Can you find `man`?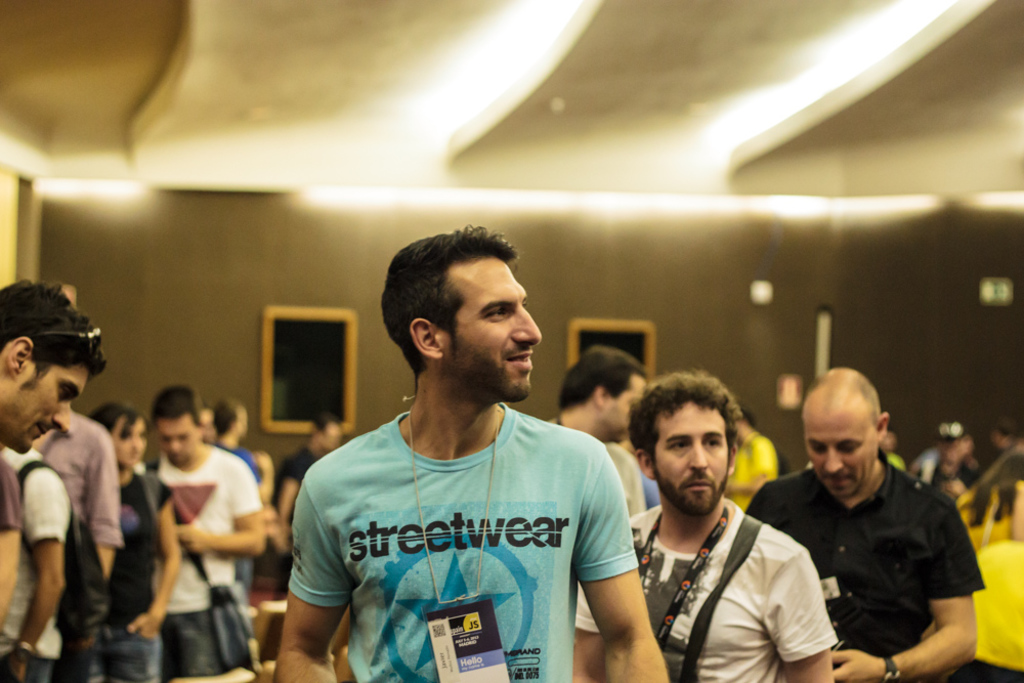
Yes, bounding box: 208 393 269 602.
